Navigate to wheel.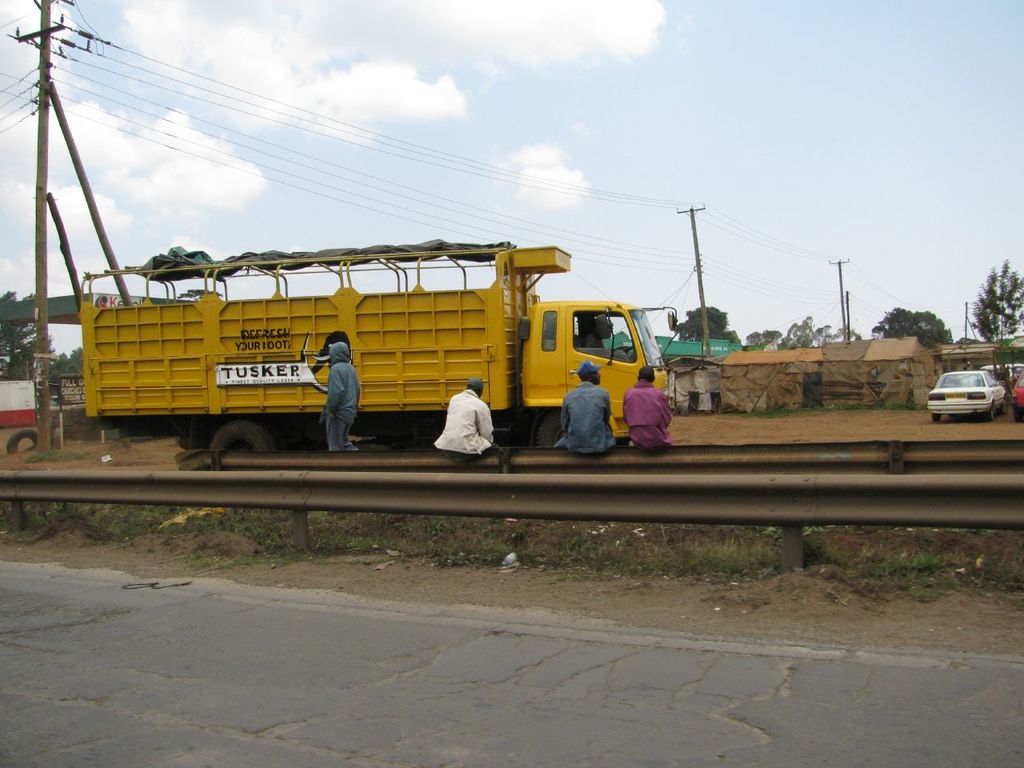
Navigation target: <box>982,404,993,420</box>.
